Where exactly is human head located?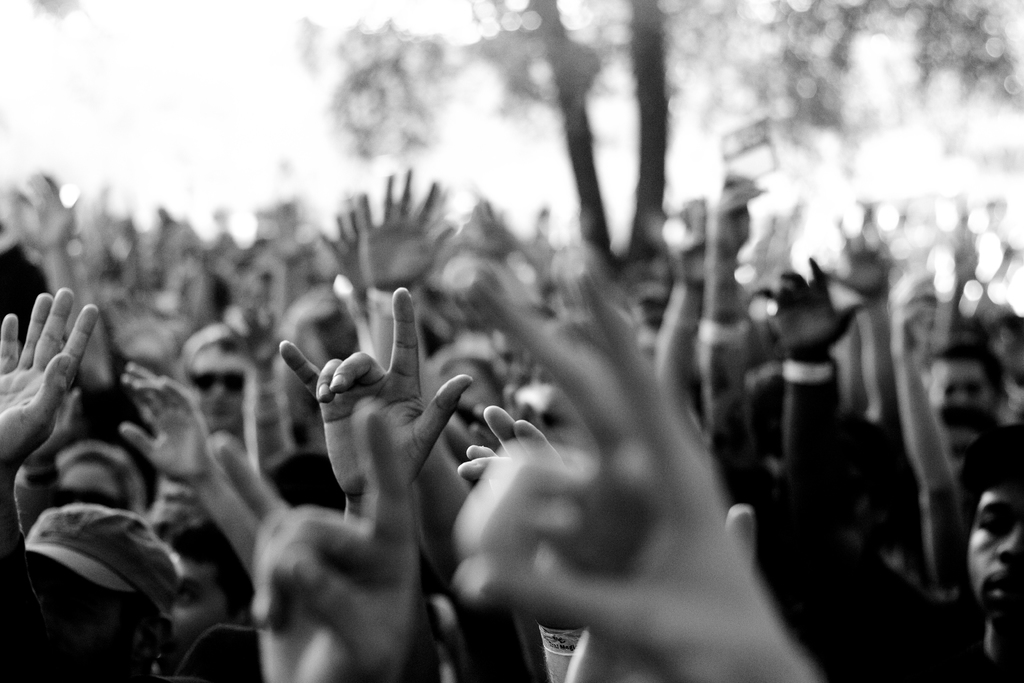
Its bounding box is detection(431, 344, 511, 432).
